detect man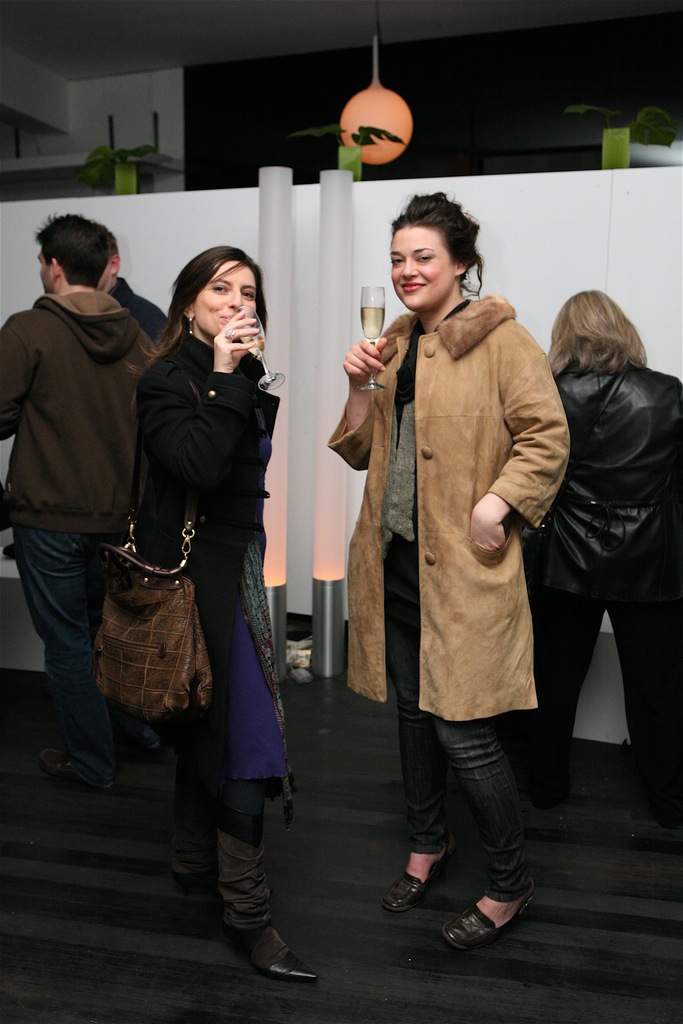
bbox=[9, 209, 161, 819]
